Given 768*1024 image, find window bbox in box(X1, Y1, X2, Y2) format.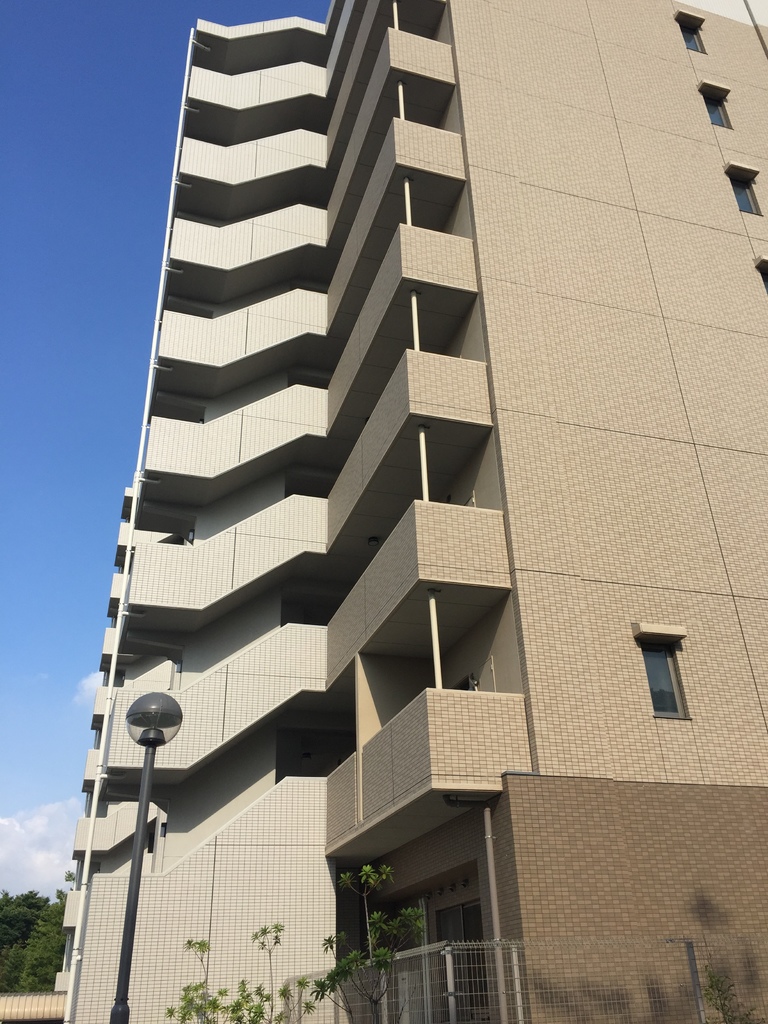
box(636, 634, 714, 731).
